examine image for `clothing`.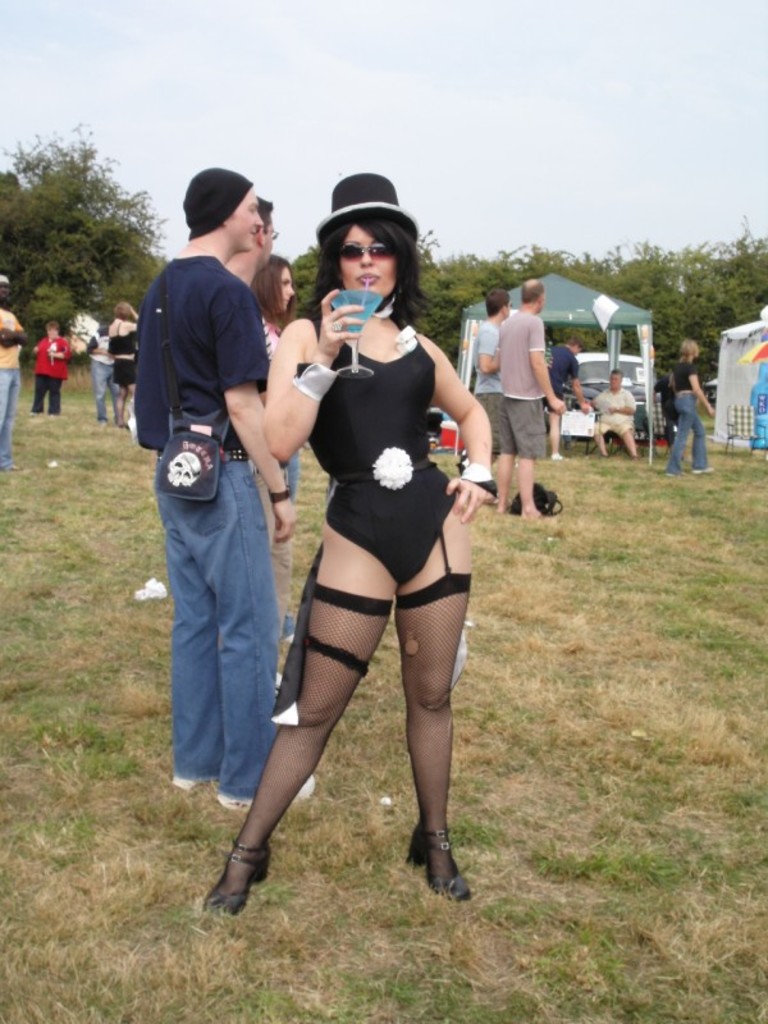
Examination result: {"left": 492, "top": 308, "right": 547, "bottom": 454}.
